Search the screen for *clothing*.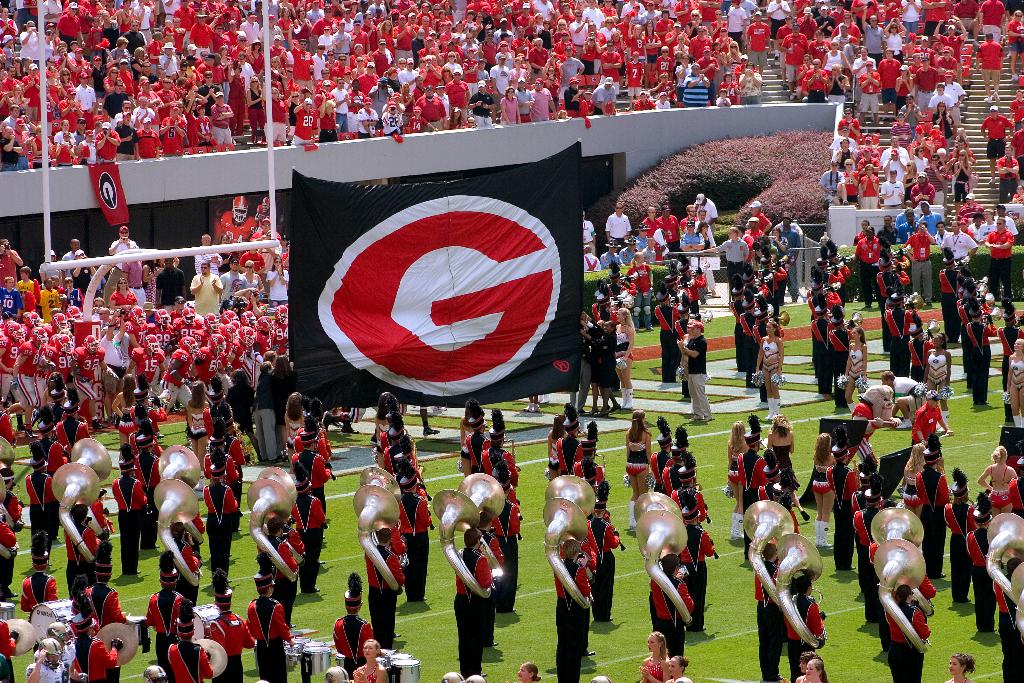
Found at x1=845 y1=347 x2=865 y2=376.
